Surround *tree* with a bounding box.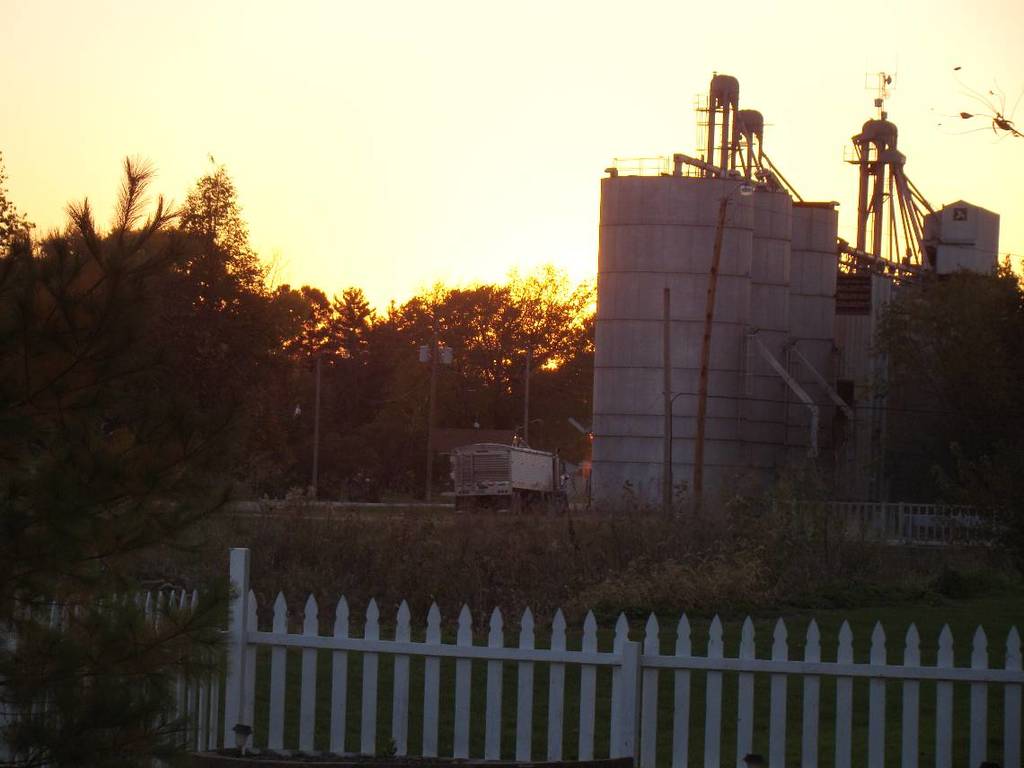
box=[0, 149, 277, 555].
